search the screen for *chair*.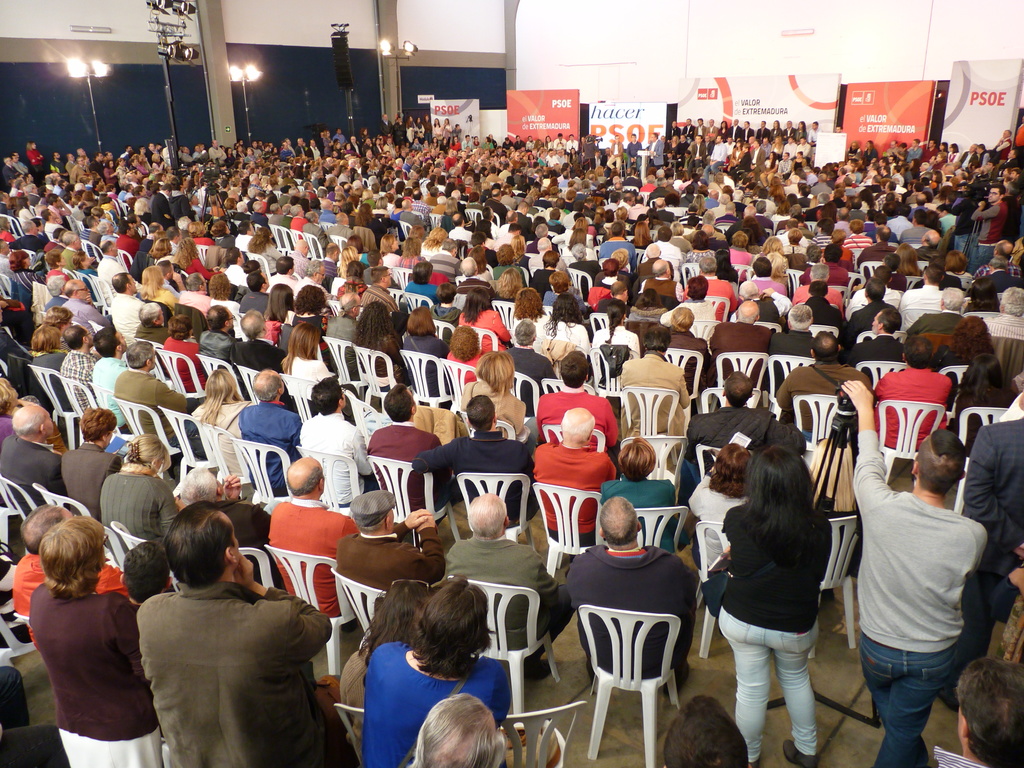
Found at (697, 387, 764, 411).
